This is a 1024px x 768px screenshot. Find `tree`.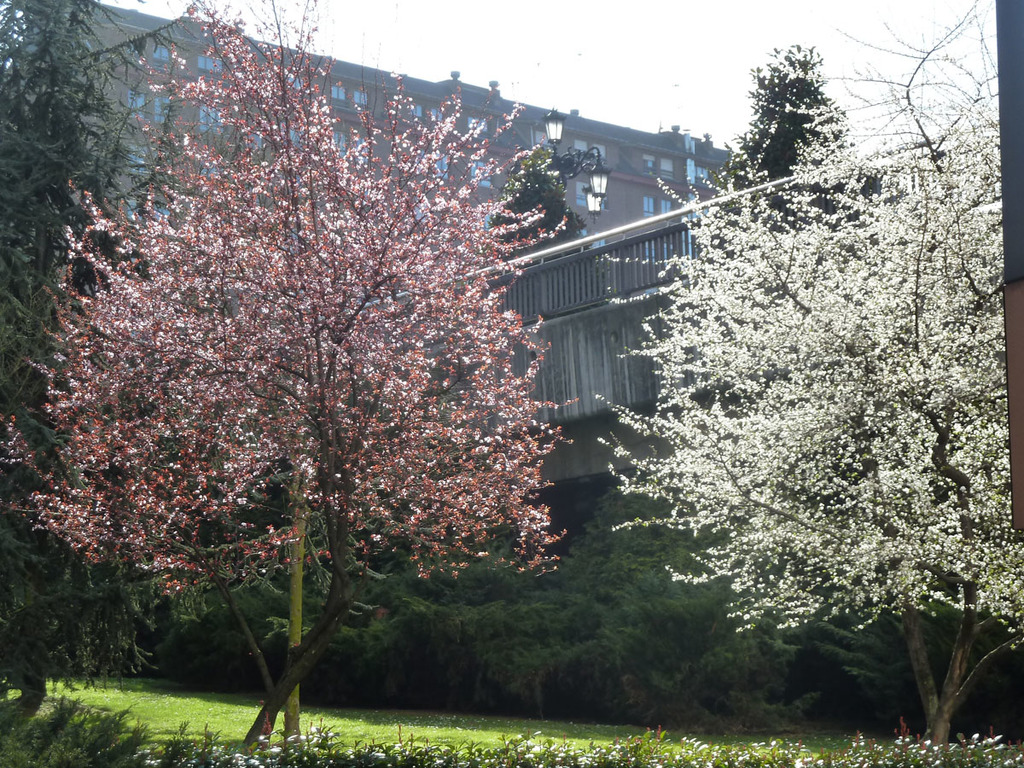
Bounding box: <bbox>711, 37, 917, 249</bbox>.
